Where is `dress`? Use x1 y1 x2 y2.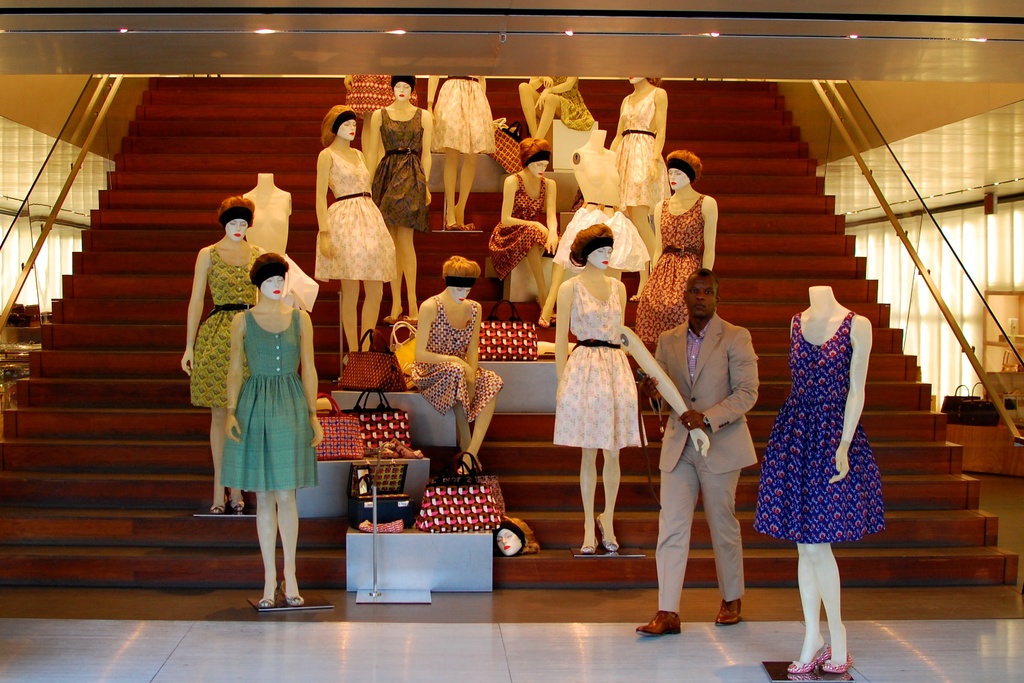
409 295 499 421.
